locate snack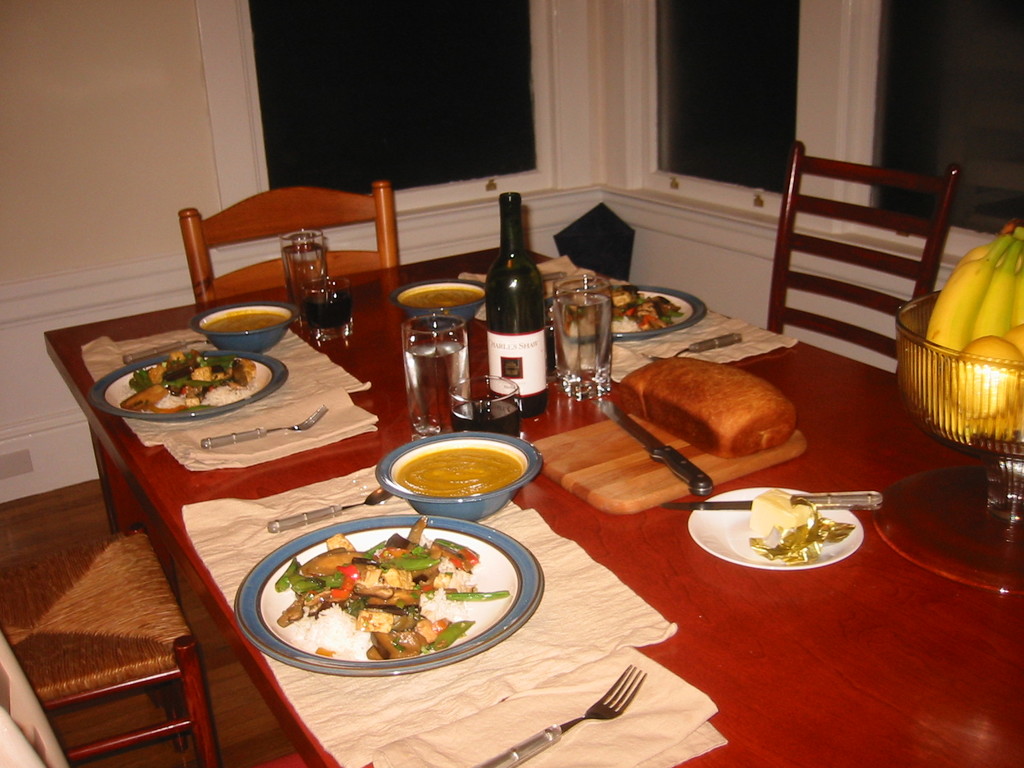
crop(274, 515, 515, 656)
